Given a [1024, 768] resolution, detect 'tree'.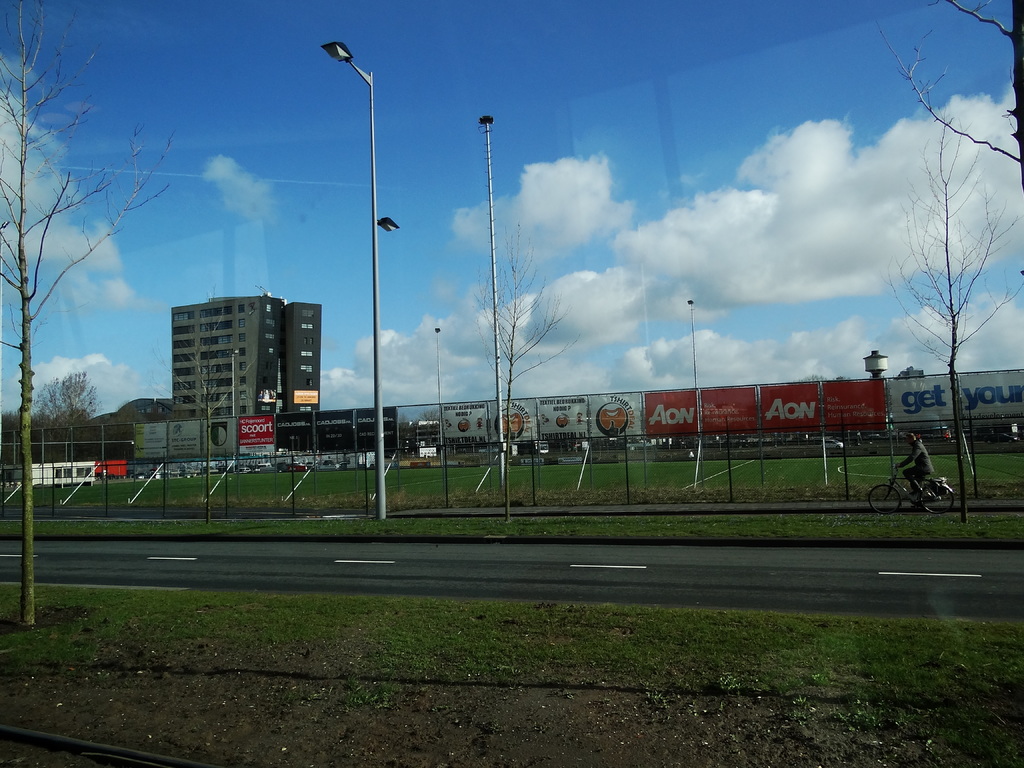
bbox(0, 0, 182, 627).
